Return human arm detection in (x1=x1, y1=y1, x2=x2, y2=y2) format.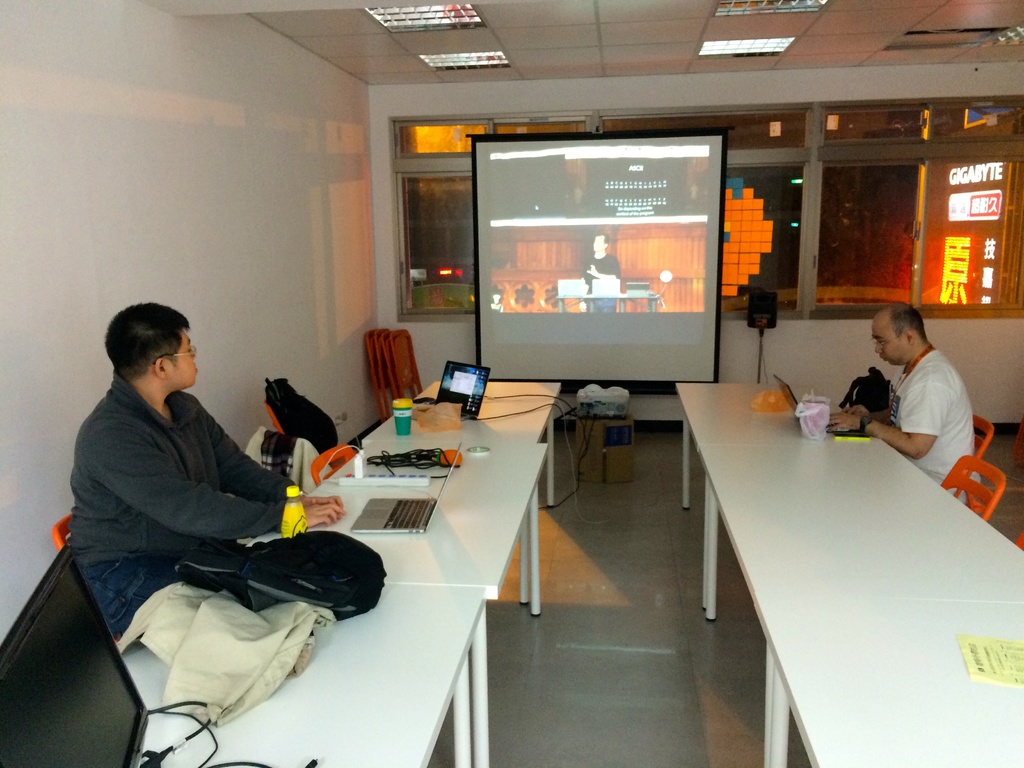
(x1=92, y1=415, x2=345, y2=538).
